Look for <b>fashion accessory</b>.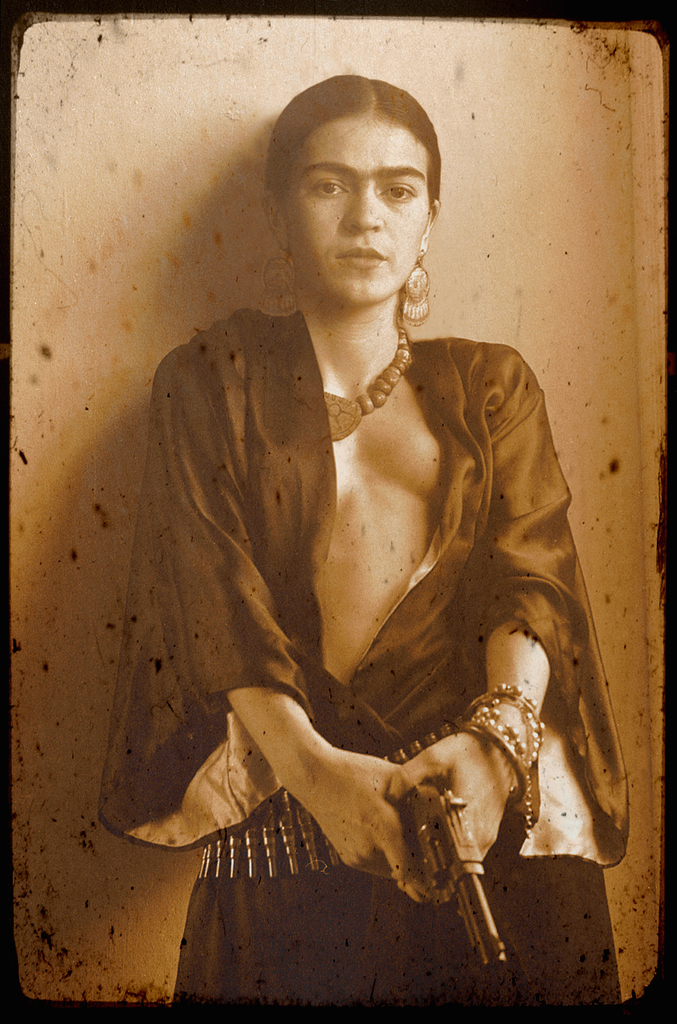
Found: <region>403, 246, 433, 326</region>.
